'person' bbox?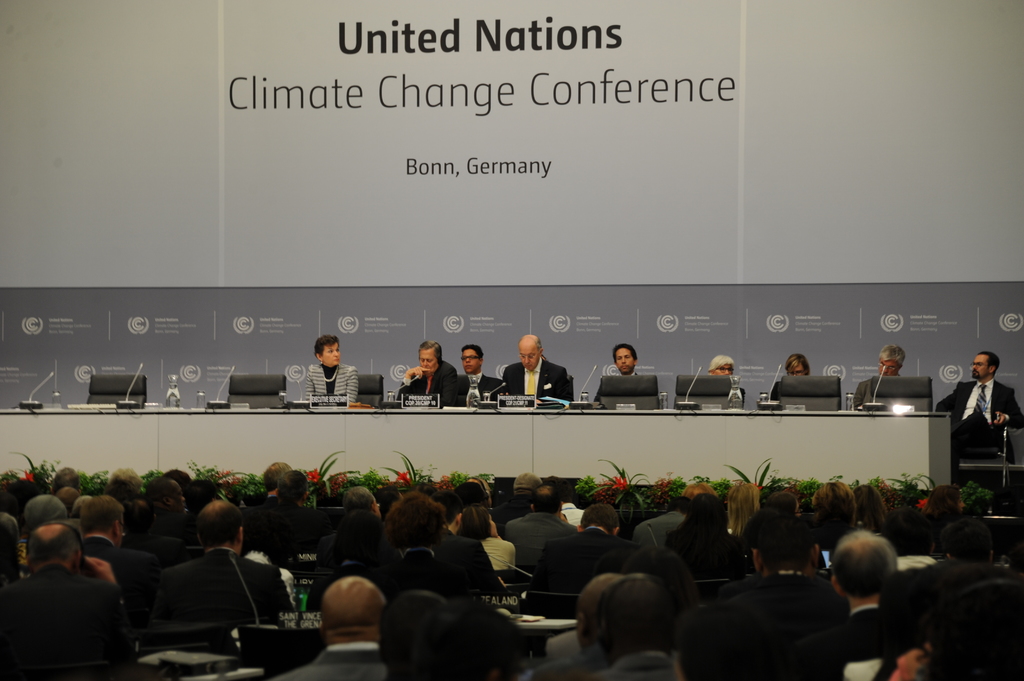
<bbox>452, 342, 499, 401</bbox>
